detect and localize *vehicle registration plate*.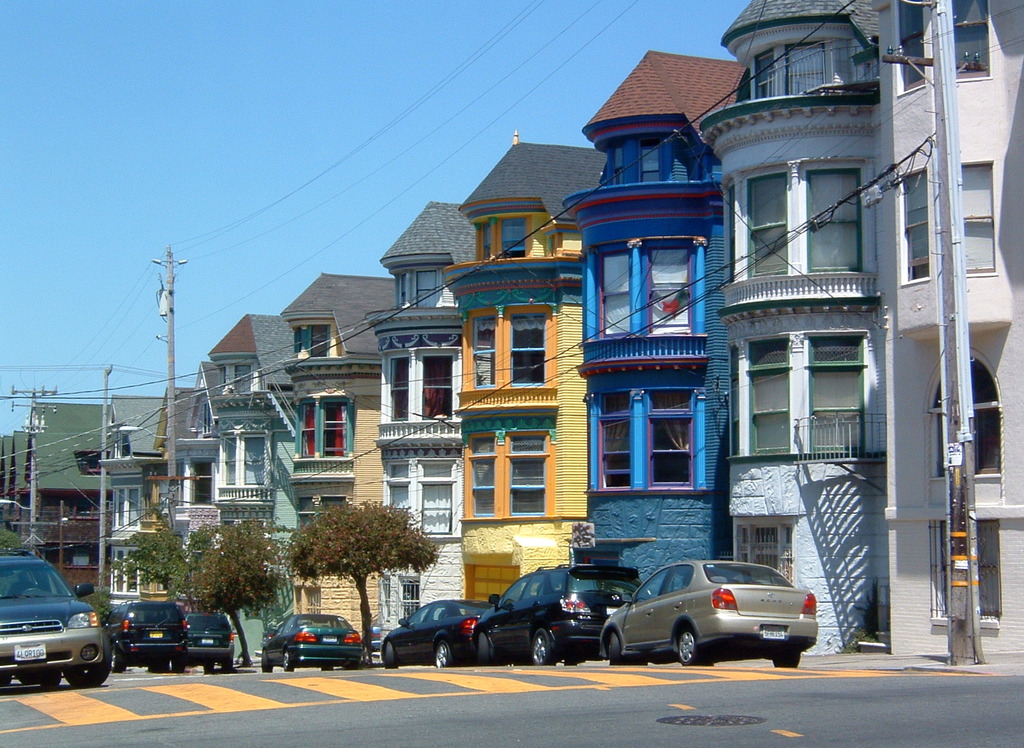
Localized at bbox=(763, 627, 786, 641).
